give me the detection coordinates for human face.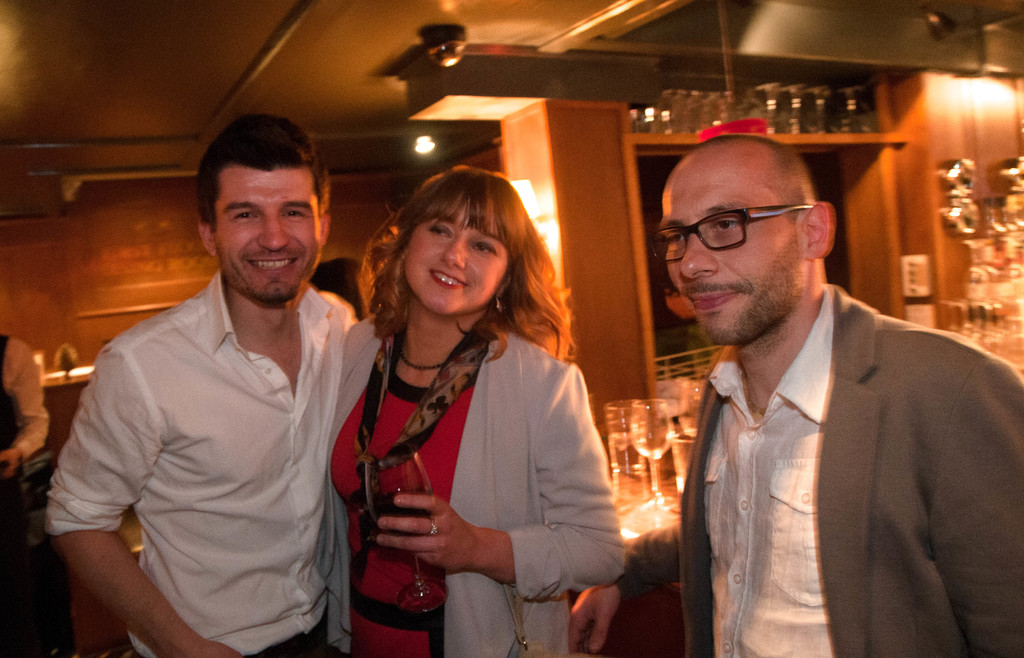
bbox(212, 171, 324, 304).
